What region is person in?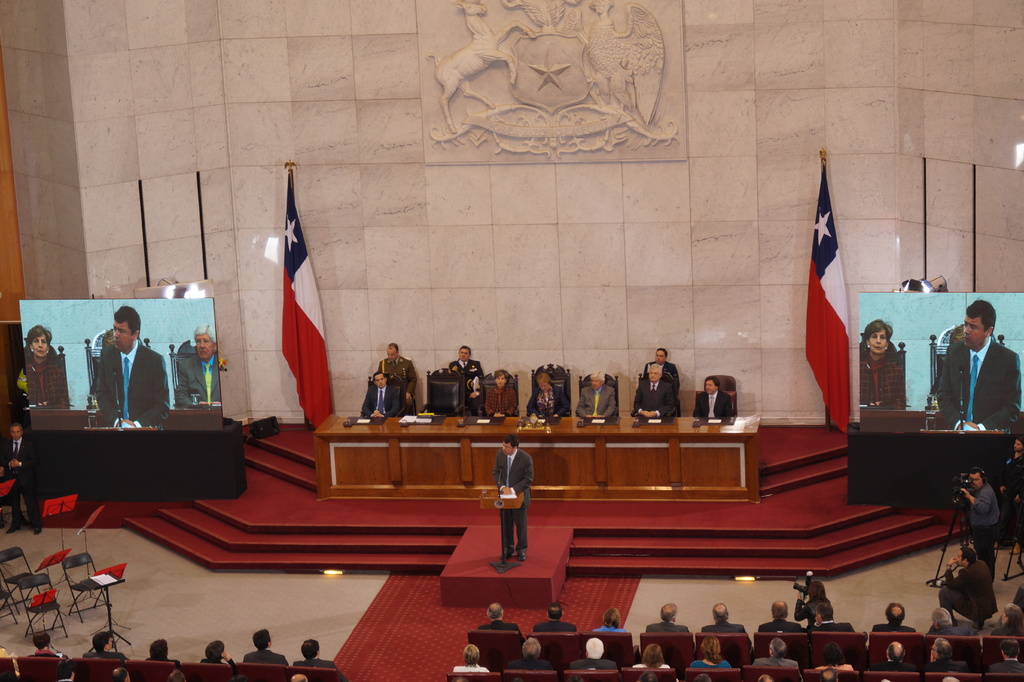
BBox(701, 602, 758, 630).
